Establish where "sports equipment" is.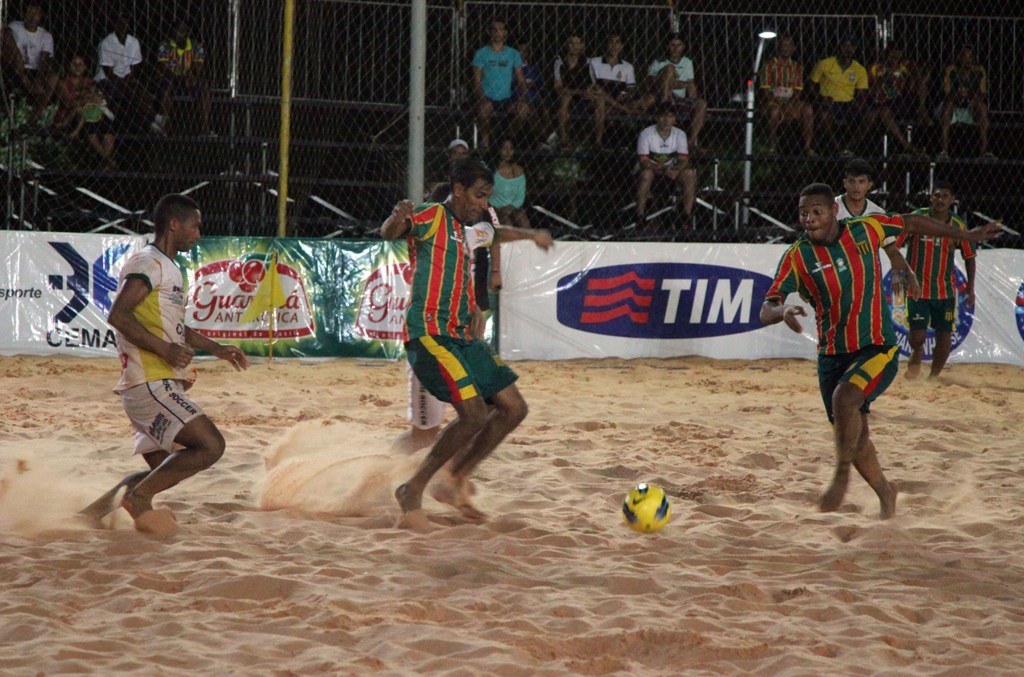
Established at box=[619, 477, 675, 533].
